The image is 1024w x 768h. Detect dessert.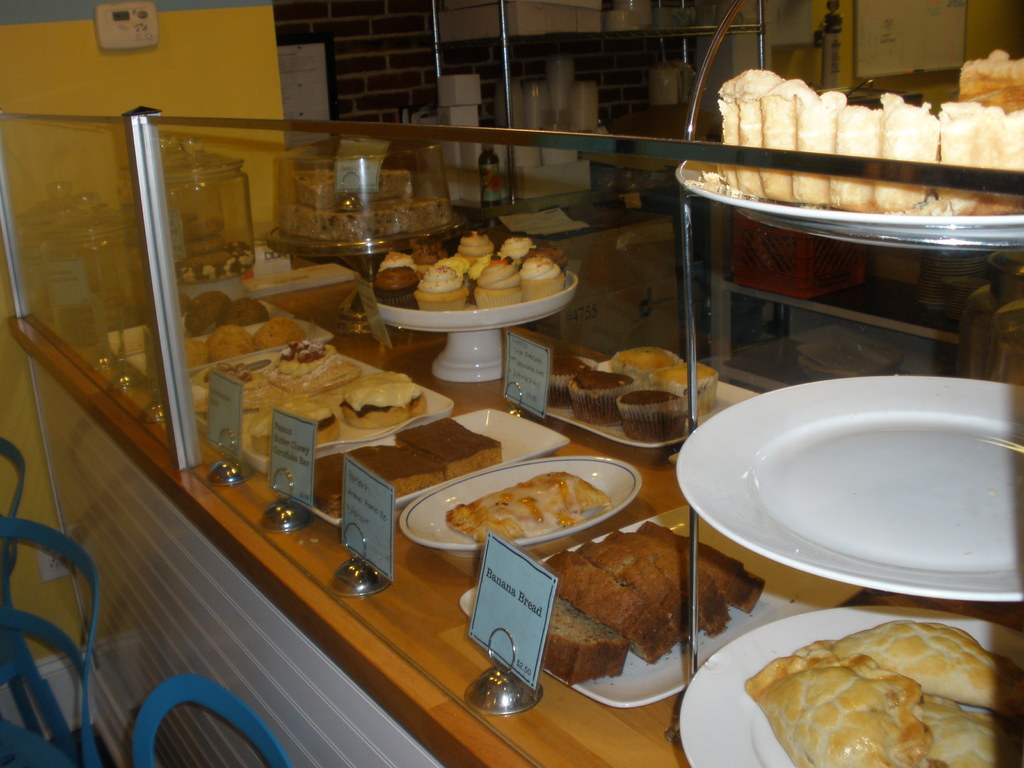
Detection: select_region(409, 415, 500, 474).
